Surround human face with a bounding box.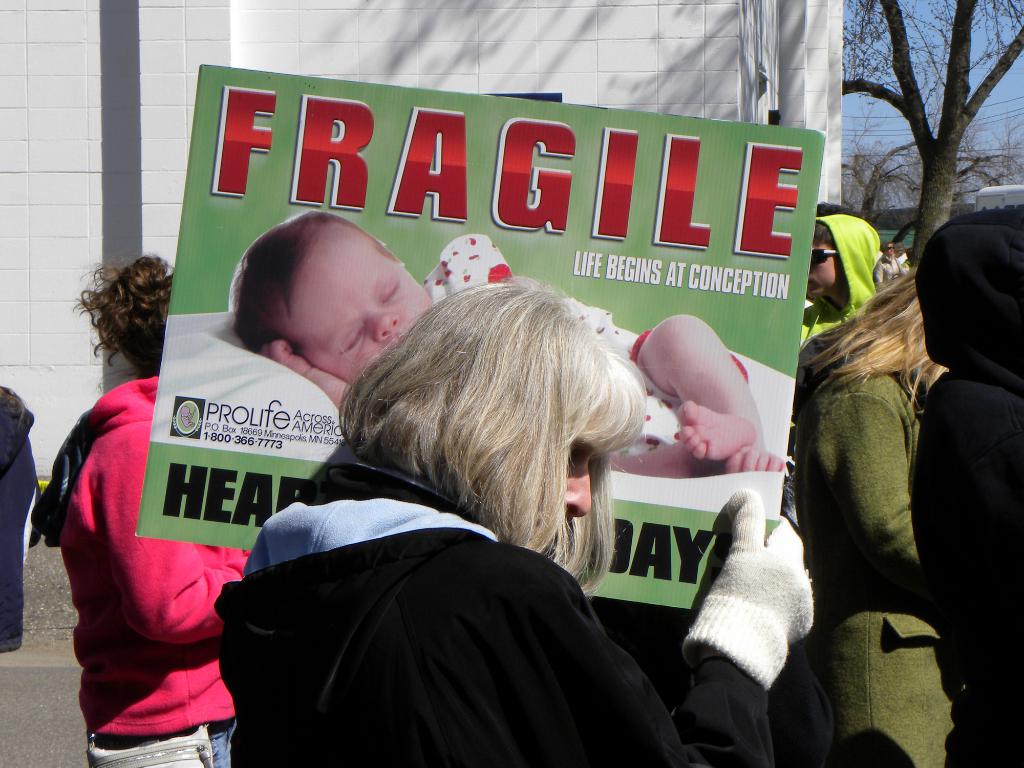
[x1=297, y1=225, x2=432, y2=383].
